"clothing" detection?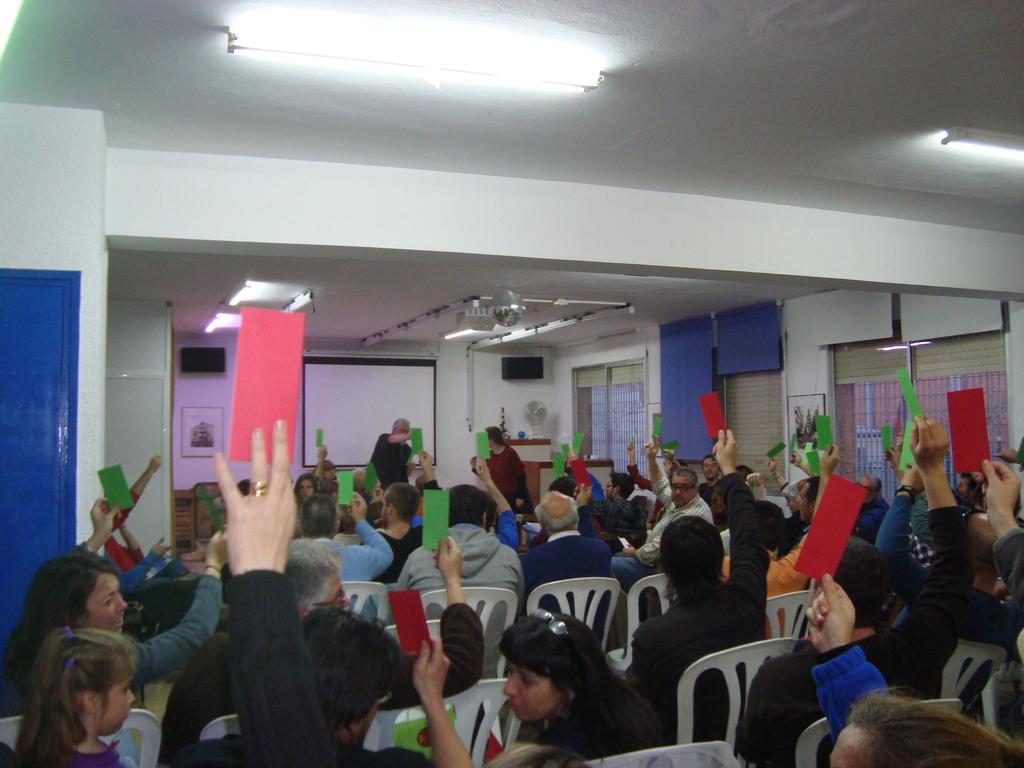
crop(990, 522, 1023, 610)
